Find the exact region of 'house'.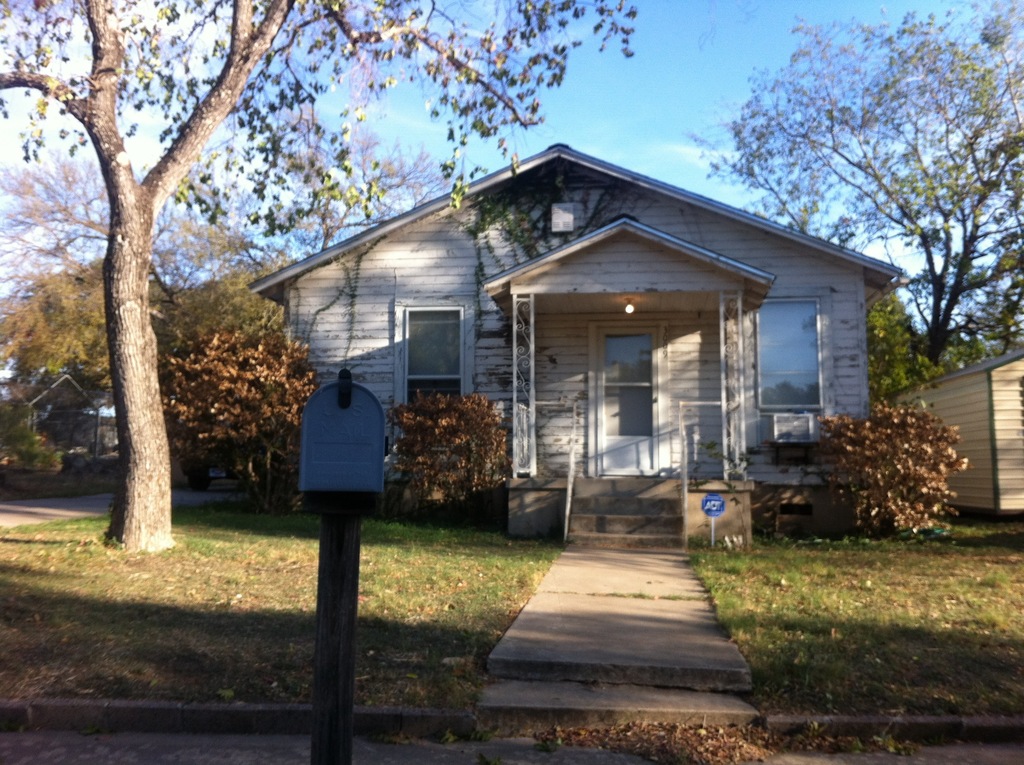
Exact region: pyautogui.locateOnScreen(0, 369, 125, 463).
